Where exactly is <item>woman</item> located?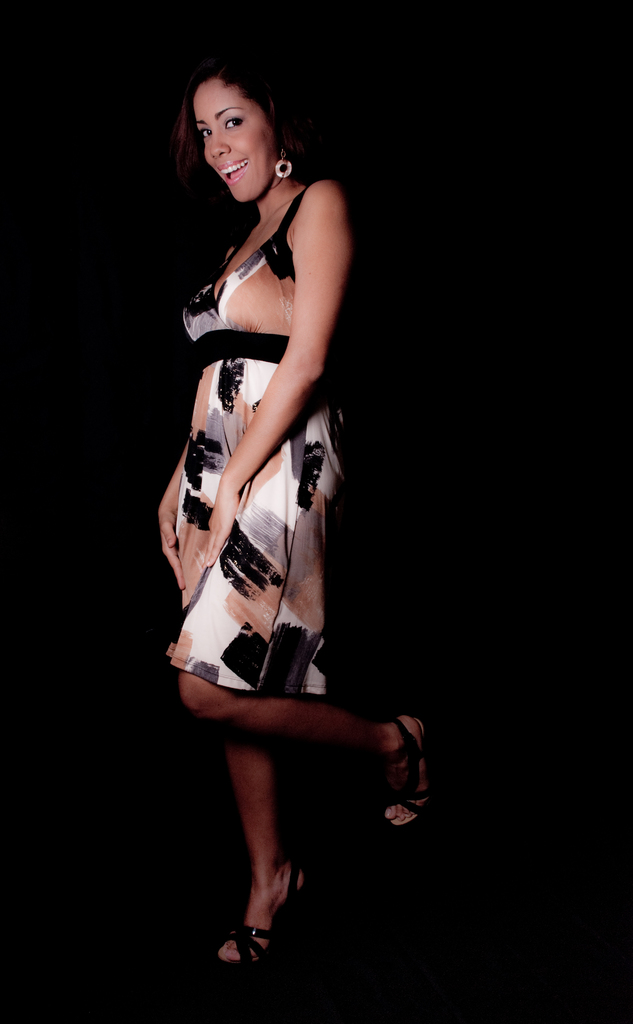
Its bounding box is [161,56,435,964].
